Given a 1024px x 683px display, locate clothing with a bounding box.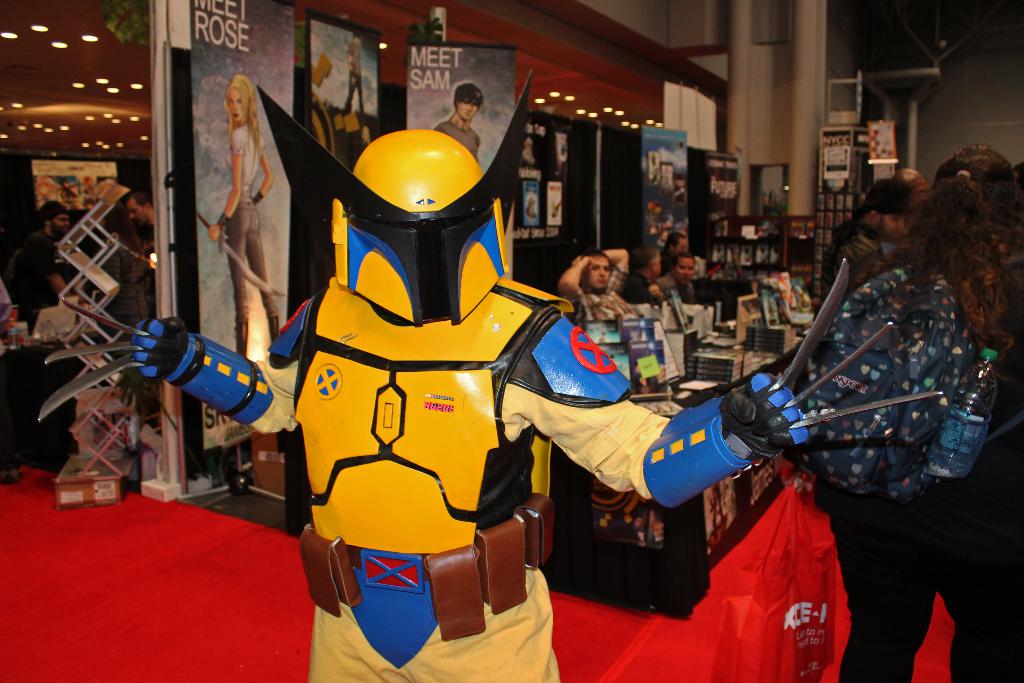
Located: {"x1": 566, "y1": 284, "x2": 650, "y2": 378}.
